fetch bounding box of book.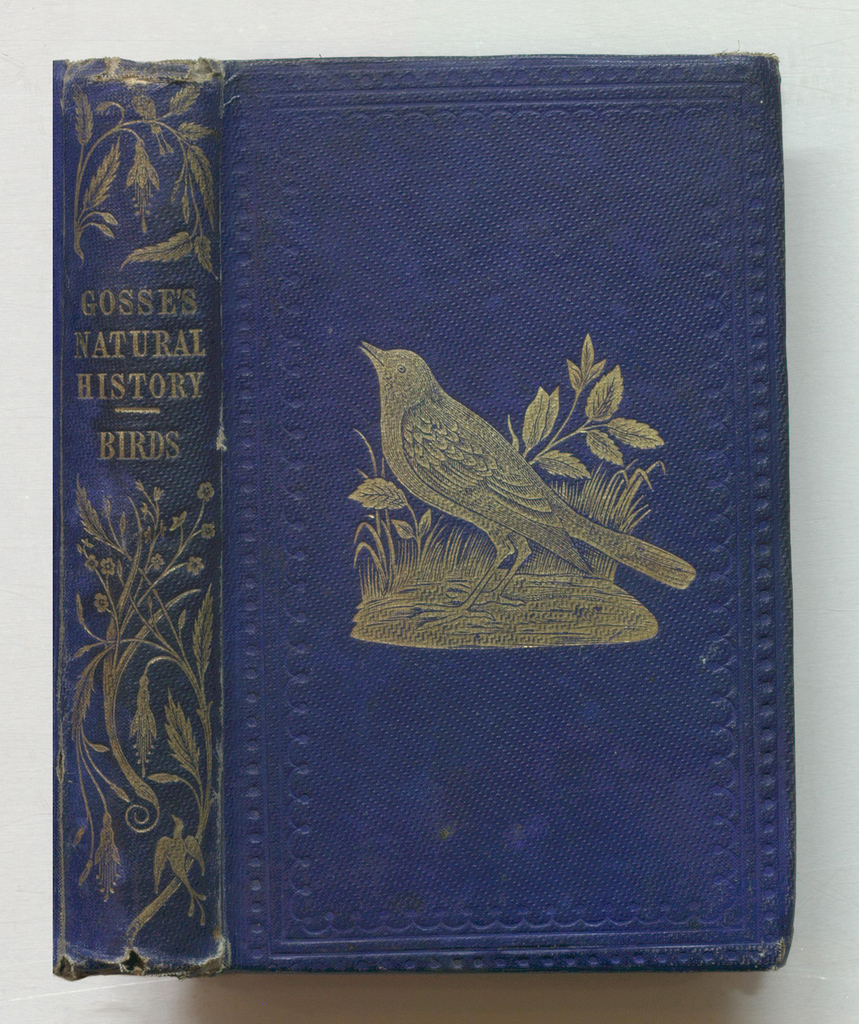
Bbox: 39/44/813/987.
